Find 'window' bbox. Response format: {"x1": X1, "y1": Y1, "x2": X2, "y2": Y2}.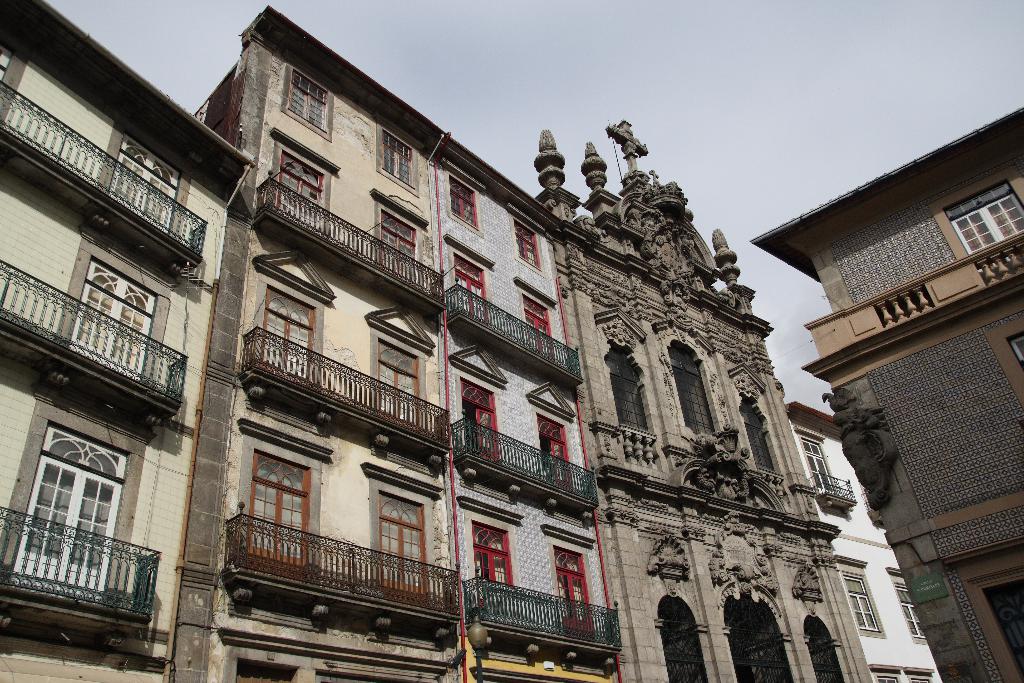
{"x1": 371, "y1": 201, "x2": 429, "y2": 285}.
